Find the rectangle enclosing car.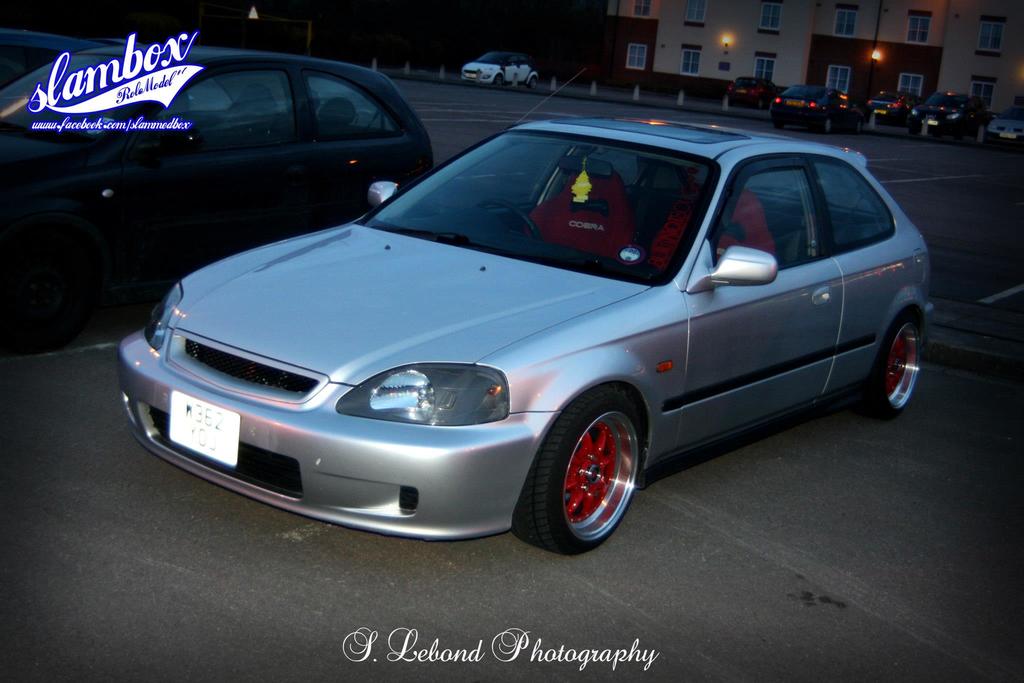
l=0, t=40, r=438, b=361.
